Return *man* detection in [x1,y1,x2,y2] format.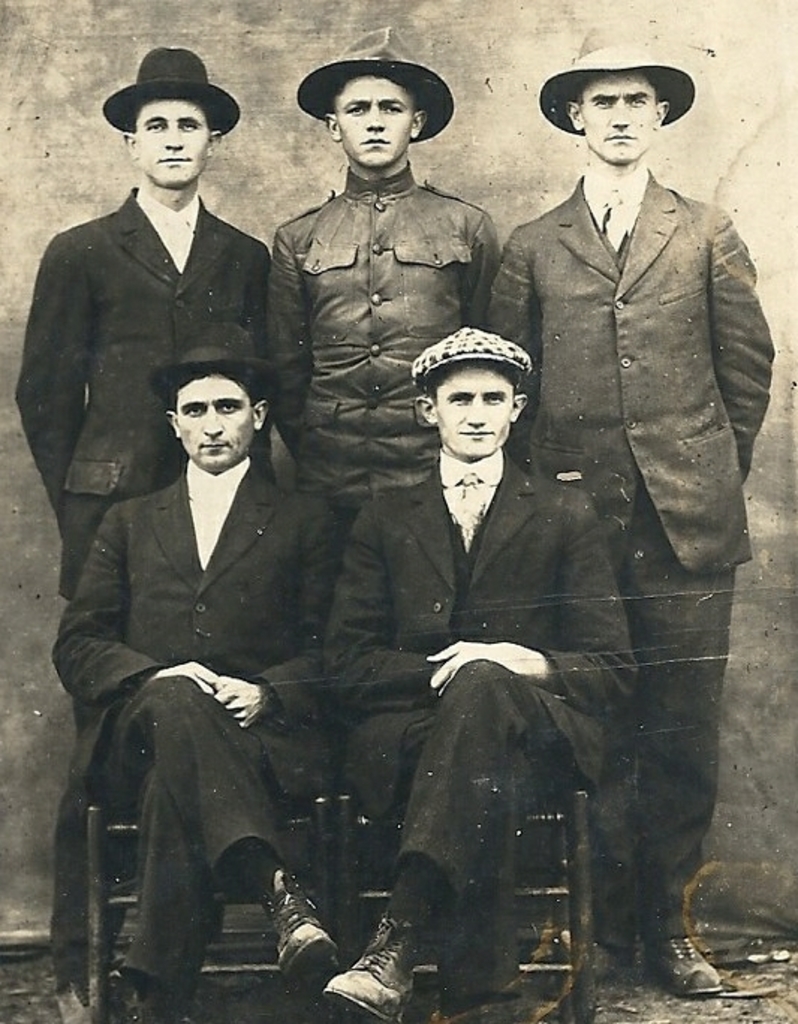
[19,42,278,620].
